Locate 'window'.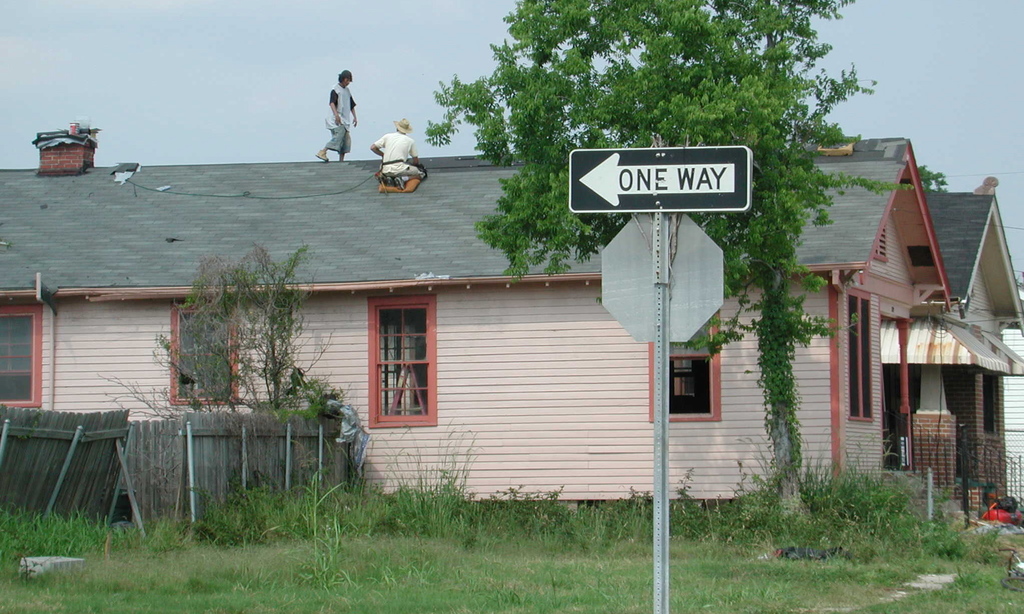
Bounding box: 645/311/717/421.
